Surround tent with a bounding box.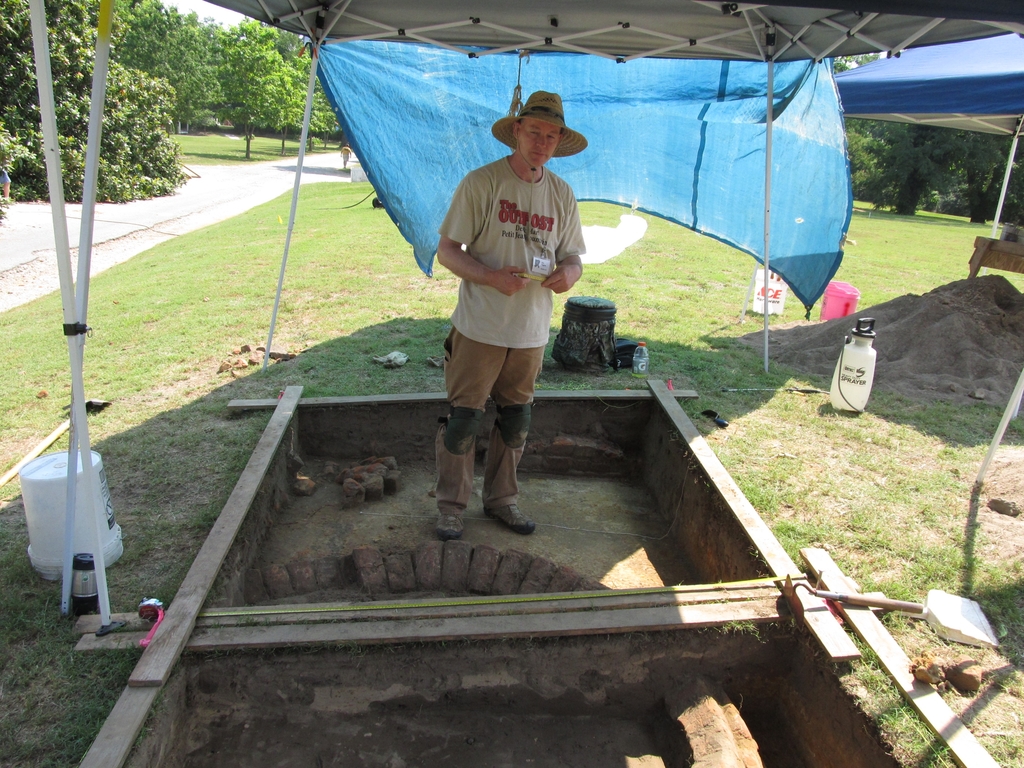
x1=833, y1=34, x2=1023, y2=276.
